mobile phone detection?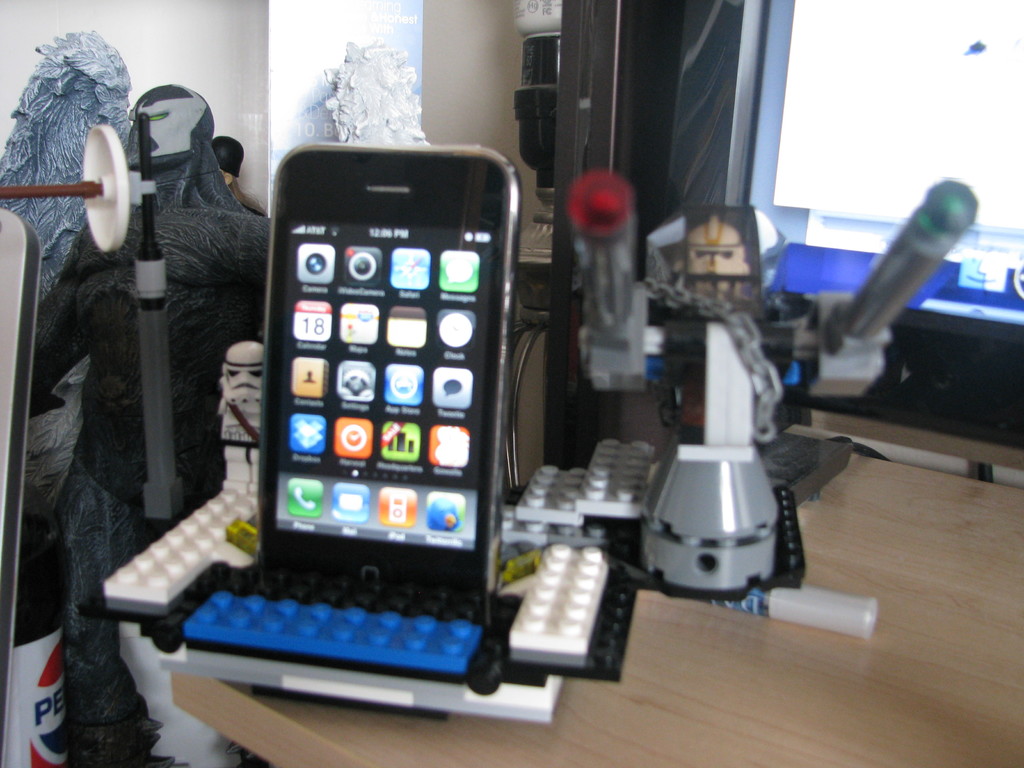
Rect(212, 97, 527, 689)
